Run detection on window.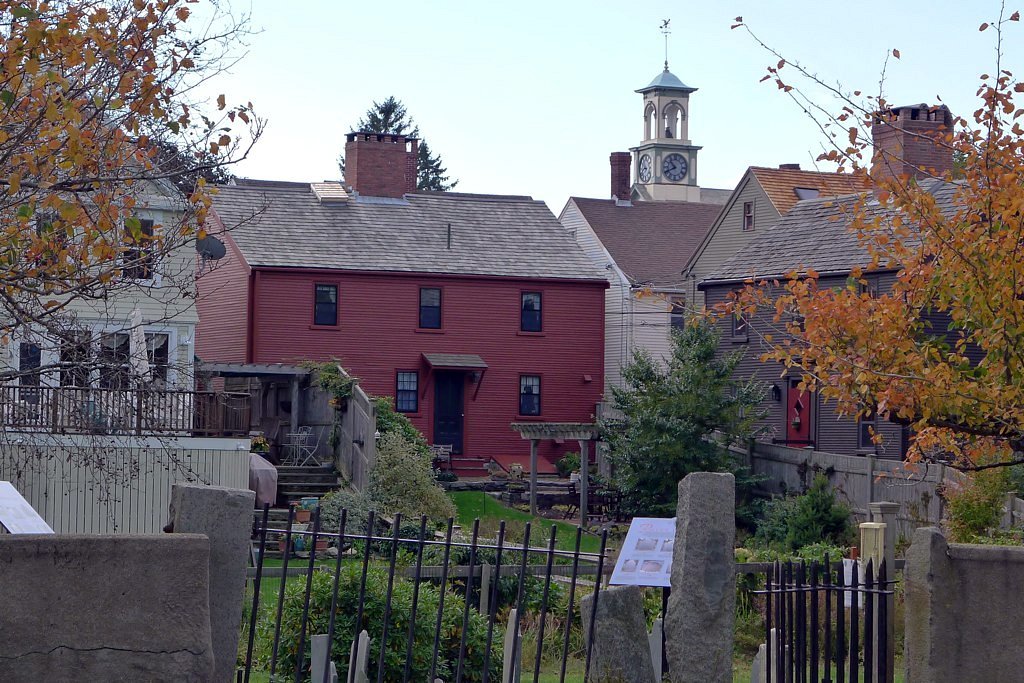
Result: 743 202 756 232.
